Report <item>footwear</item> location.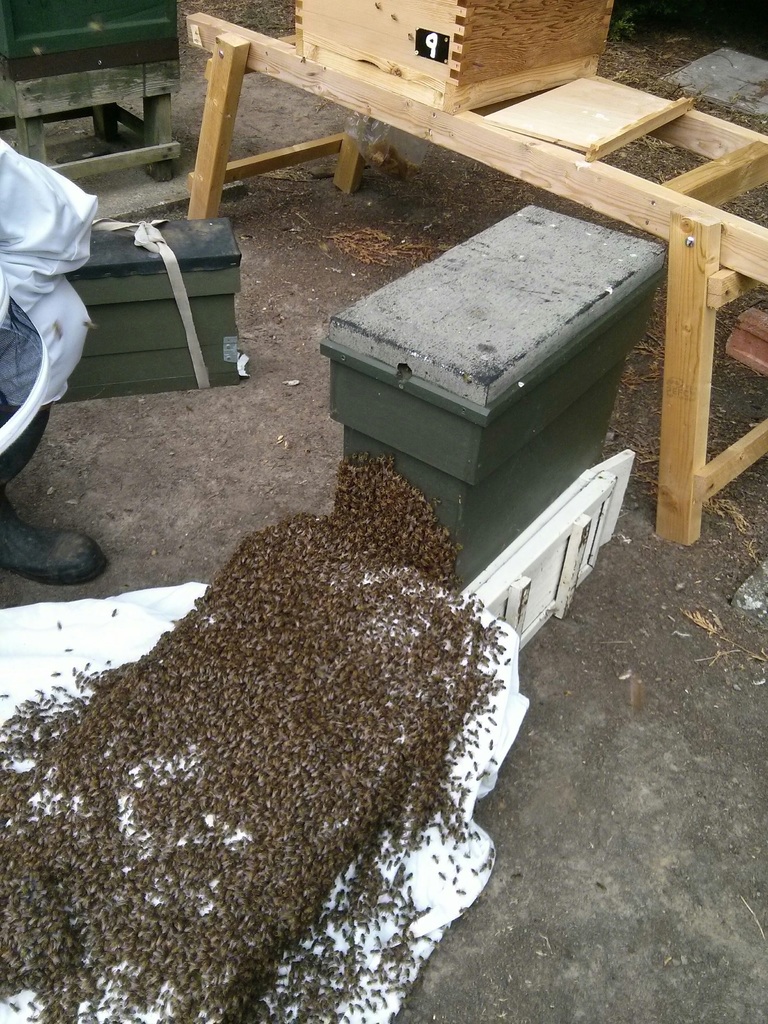
Report: Rect(4, 504, 90, 588).
